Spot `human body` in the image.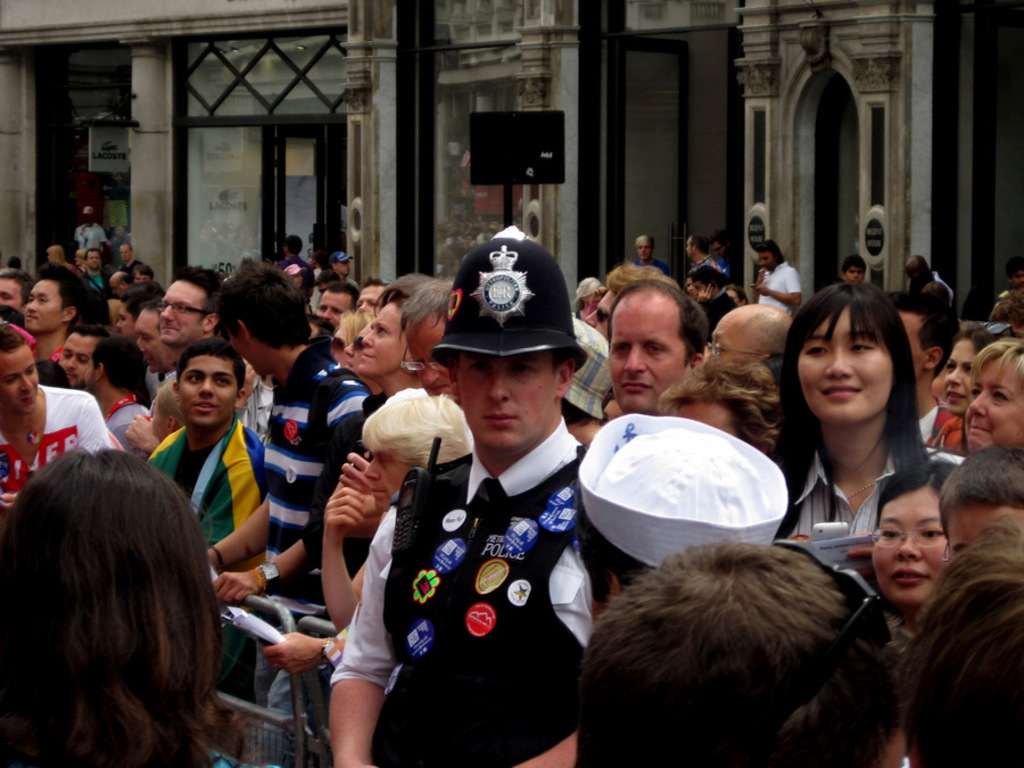
`human body` found at 716/232/730/276.
